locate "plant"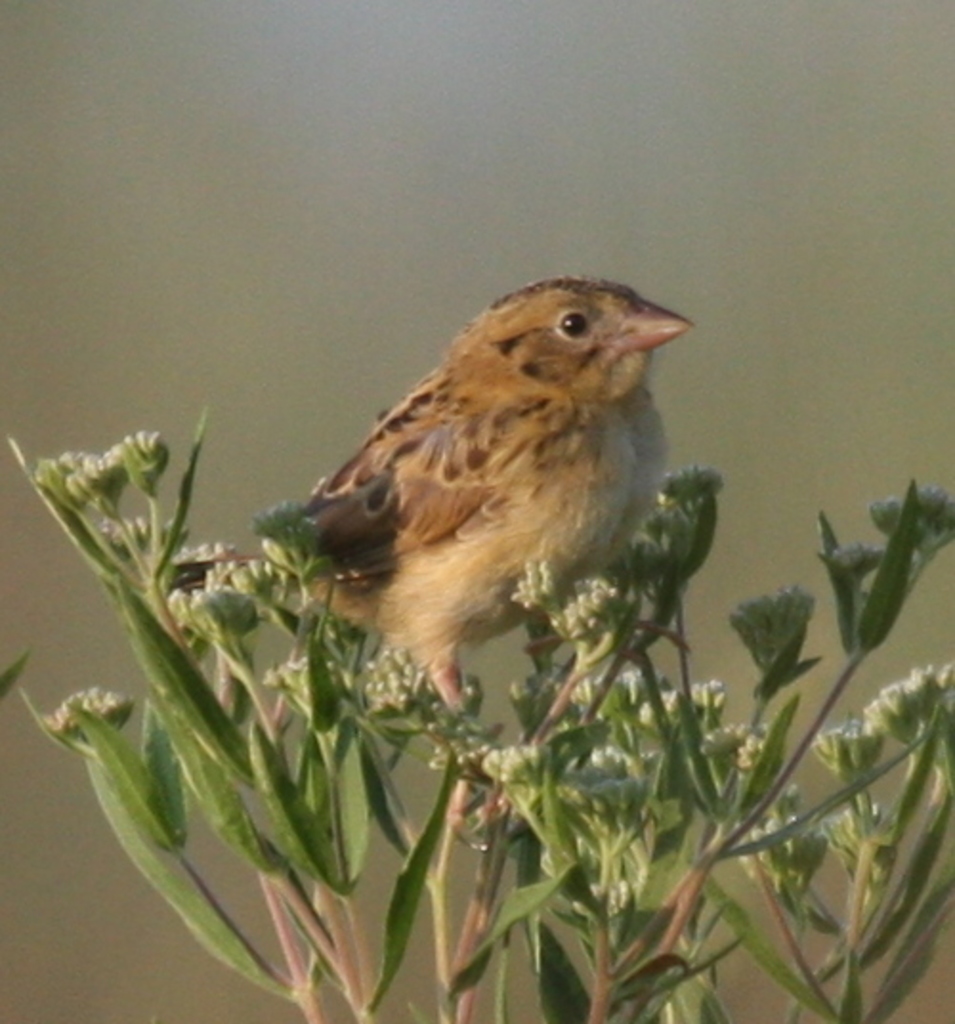
0 399 953 1022
